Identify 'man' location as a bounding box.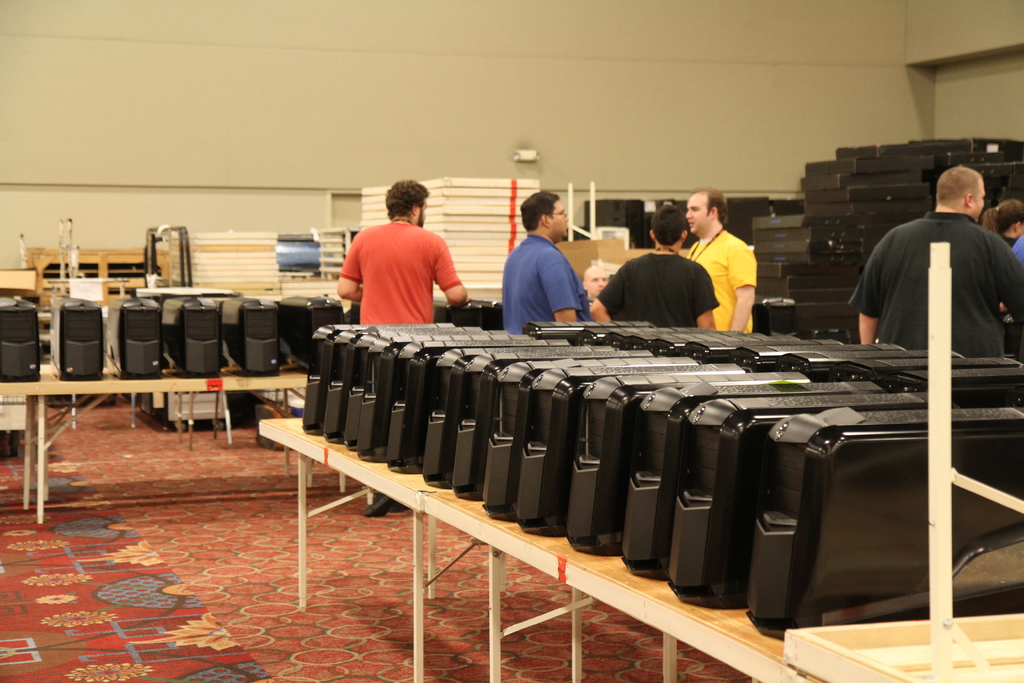
bbox=(682, 186, 761, 333).
